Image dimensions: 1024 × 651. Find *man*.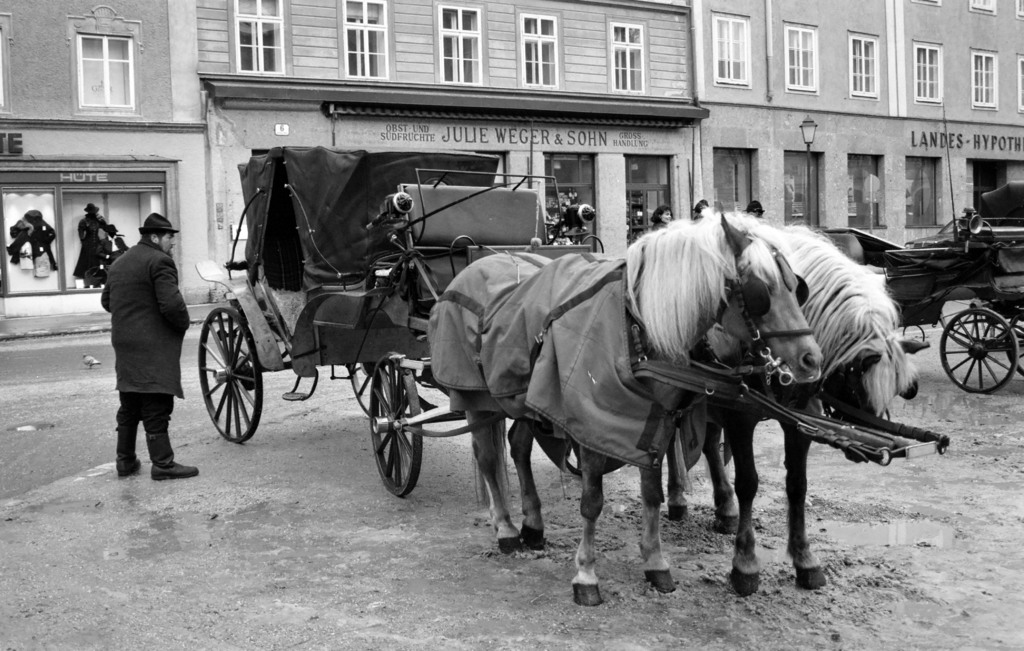
(x1=102, y1=211, x2=209, y2=485).
